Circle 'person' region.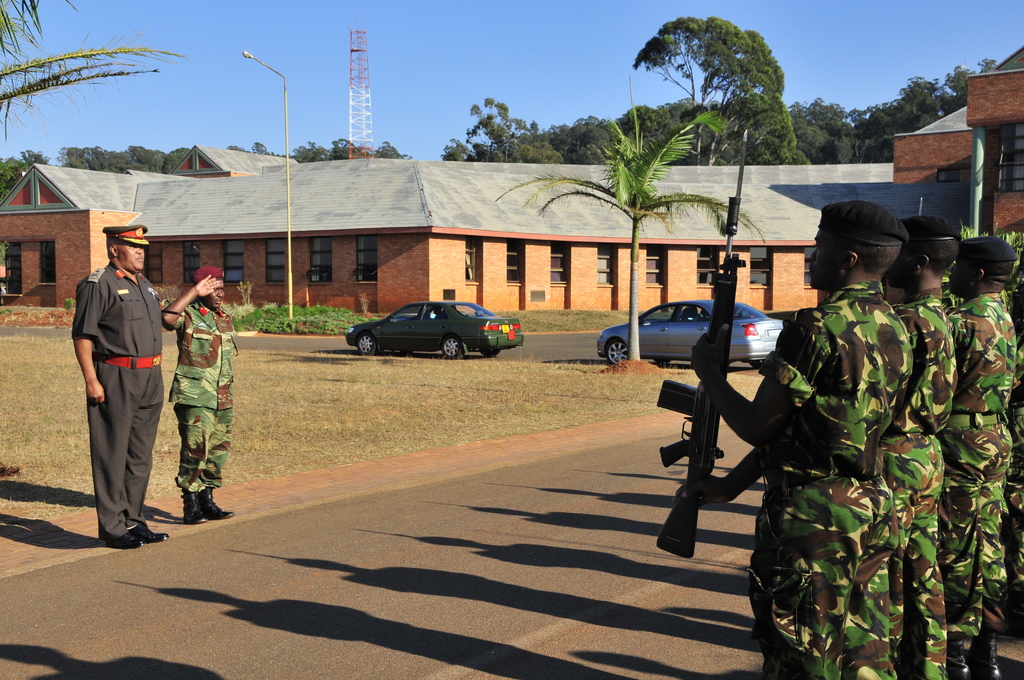
Region: bbox=[884, 204, 957, 679].
